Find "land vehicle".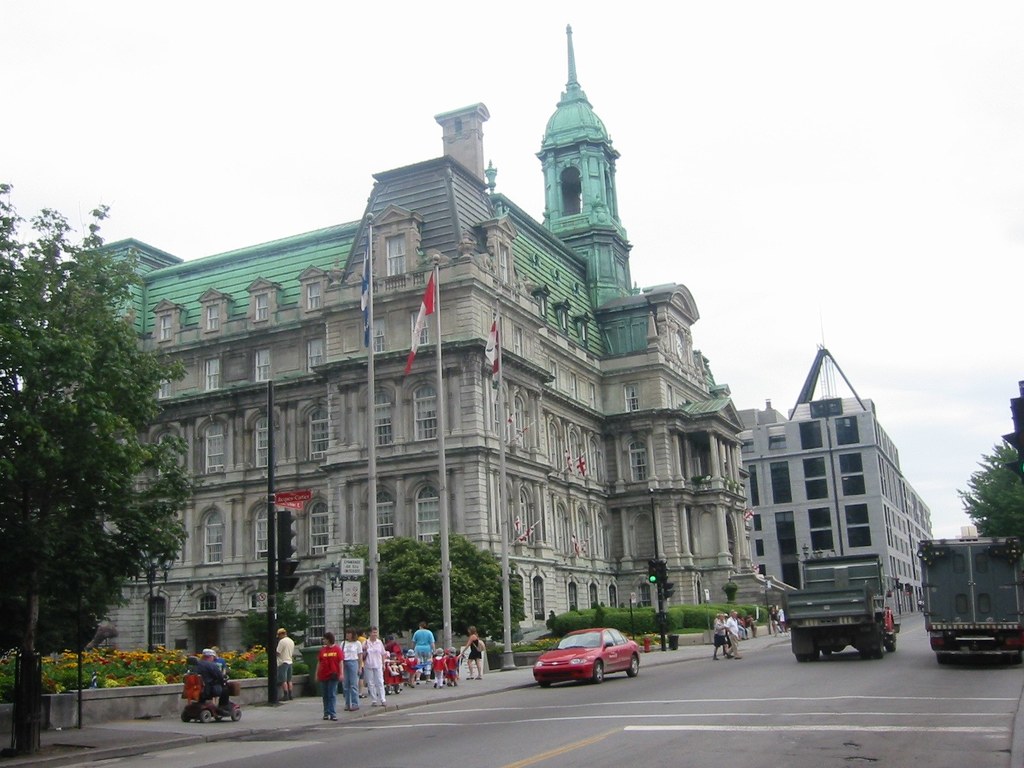
BBox(778, 553, 901, 657).
